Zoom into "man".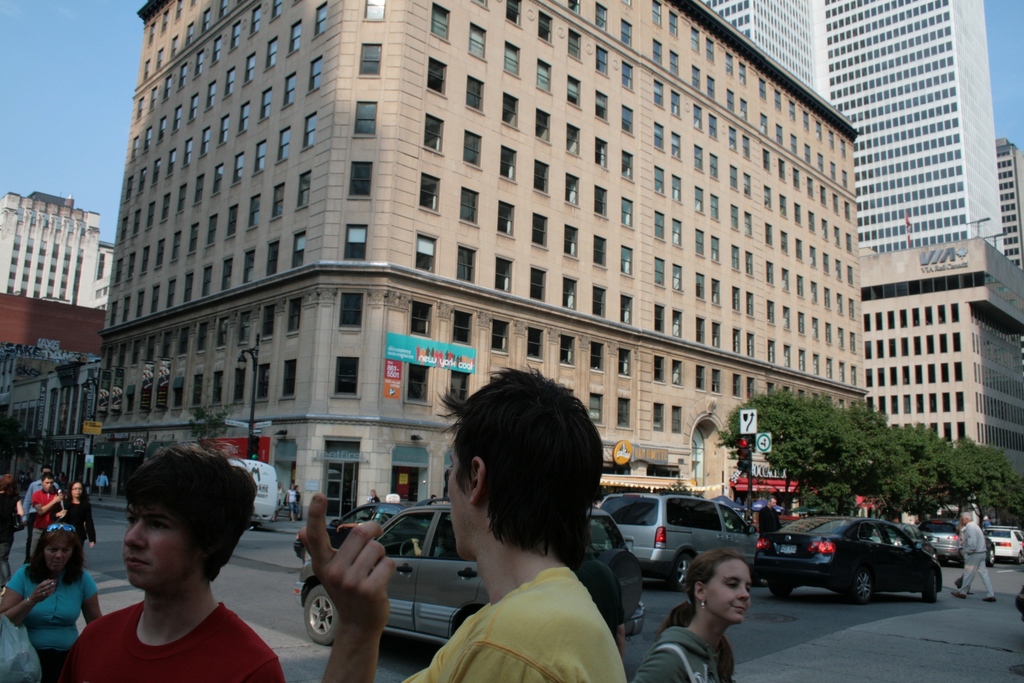
Zoom target: [29,473,65,555].
